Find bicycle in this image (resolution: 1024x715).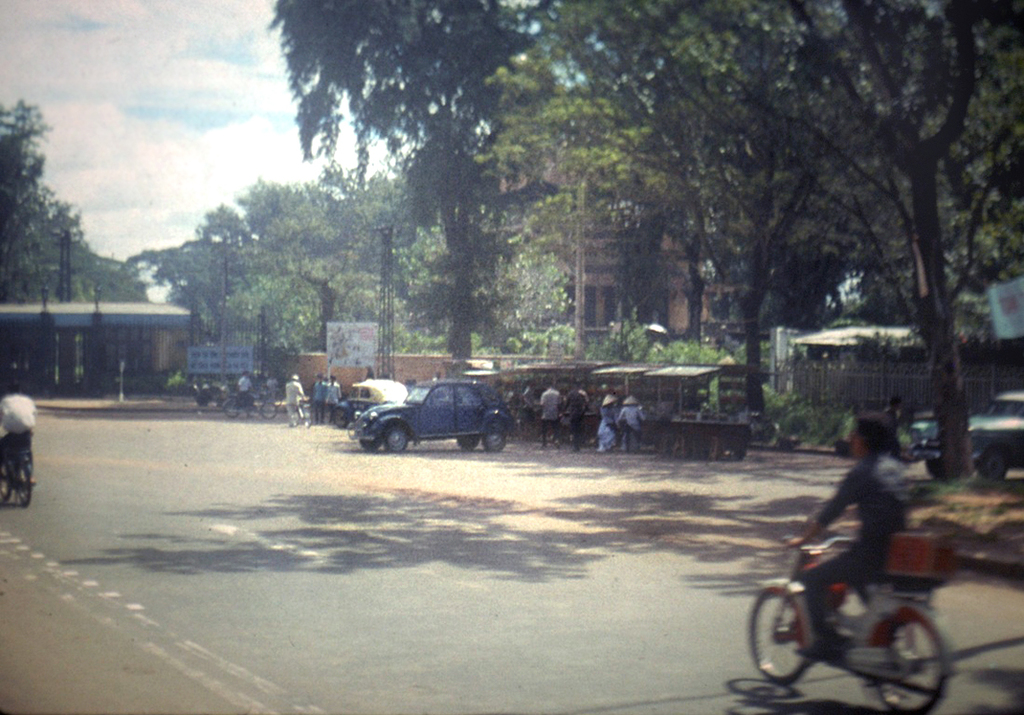
BBox(214, 385, 285, 420).
